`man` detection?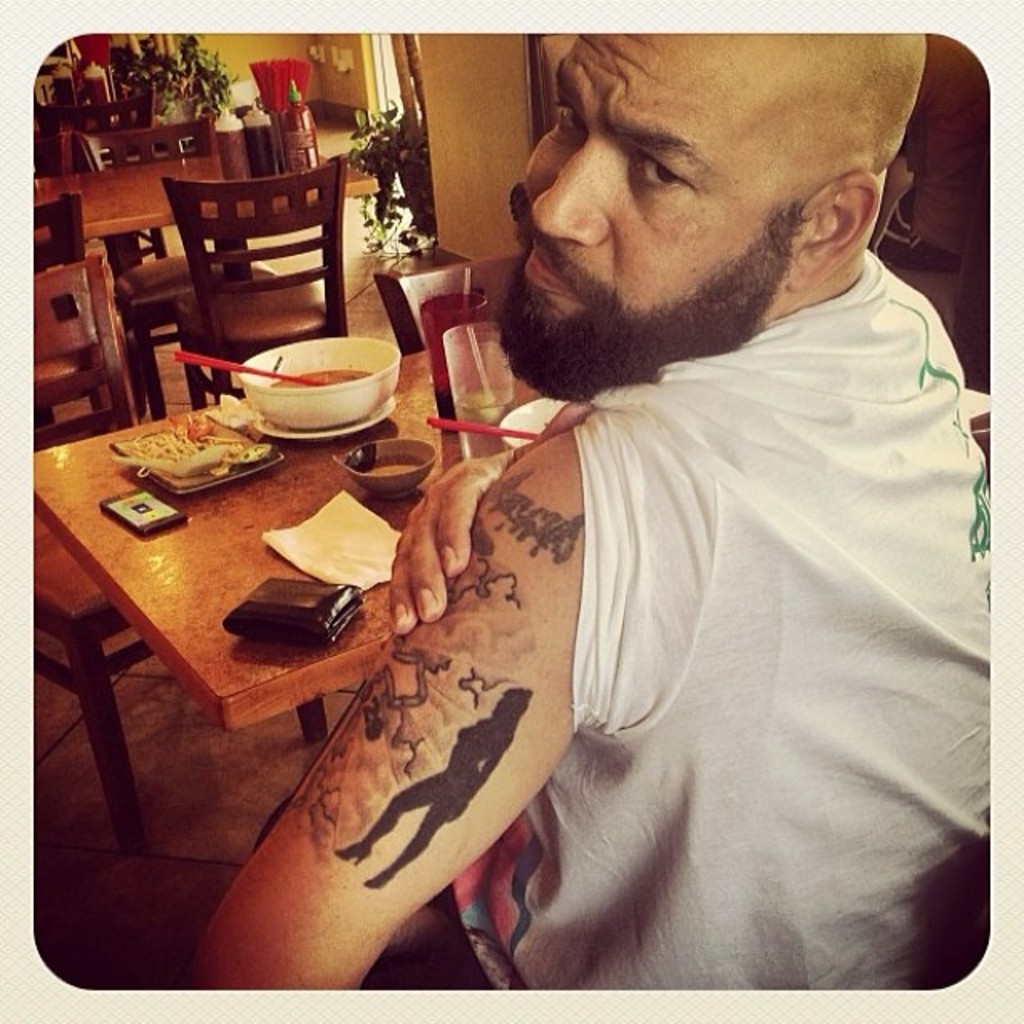
[left=235, top=0, right=1006, bottom=979]
